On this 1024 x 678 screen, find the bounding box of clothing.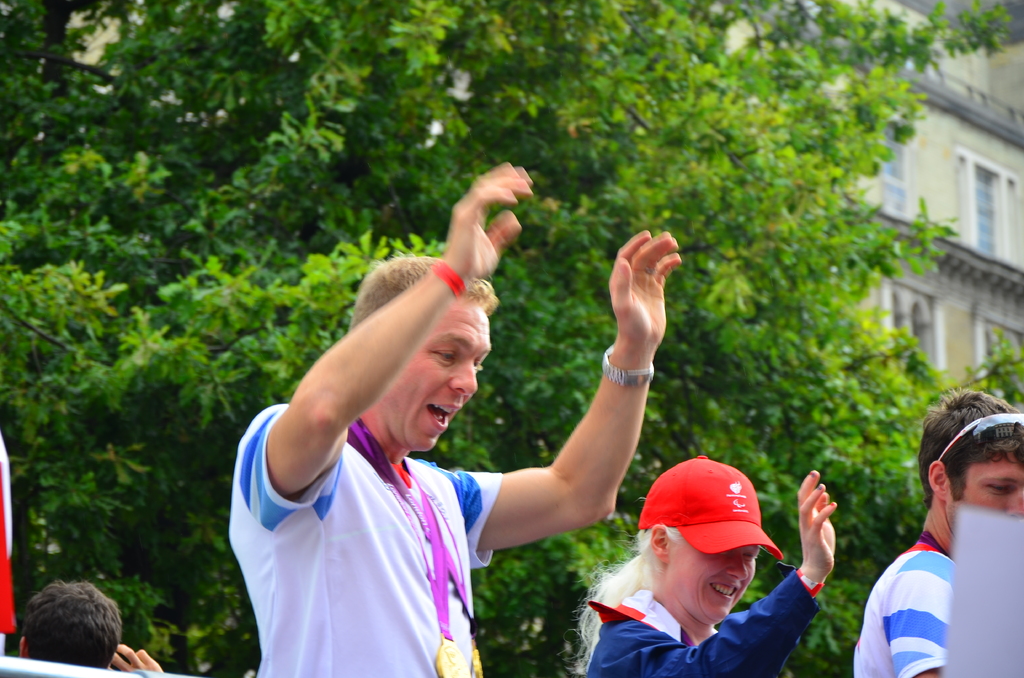
Bounding box: [851, 531, 948, 677].
